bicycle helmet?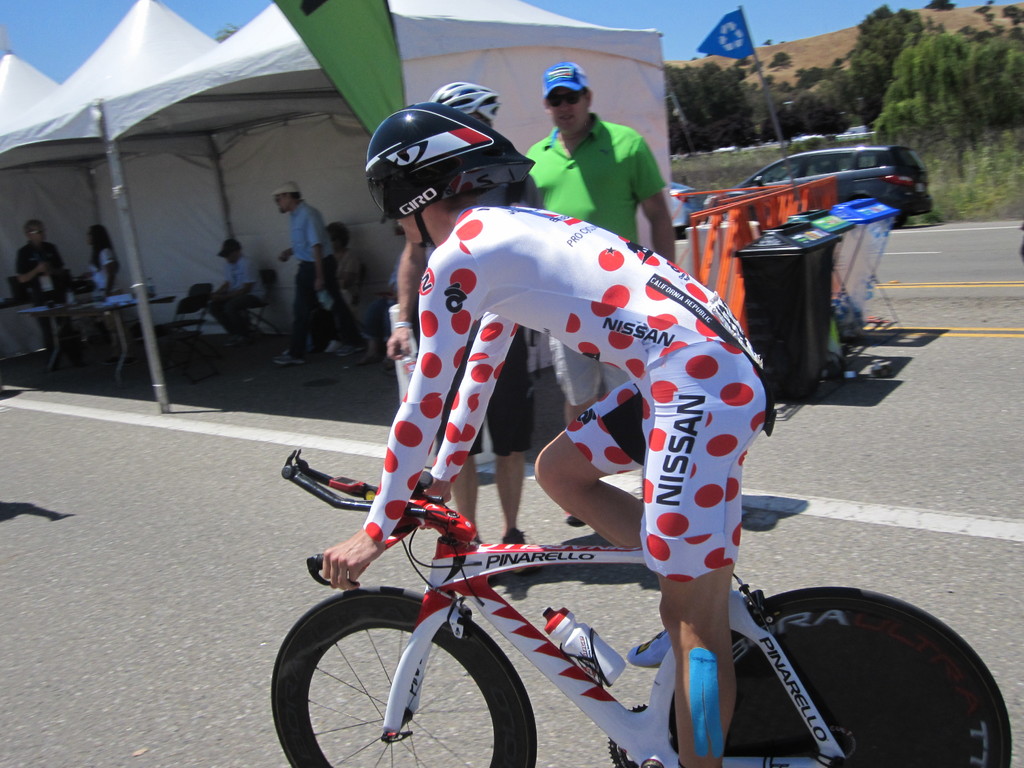
<region>419, 80, 502, 126</region>
